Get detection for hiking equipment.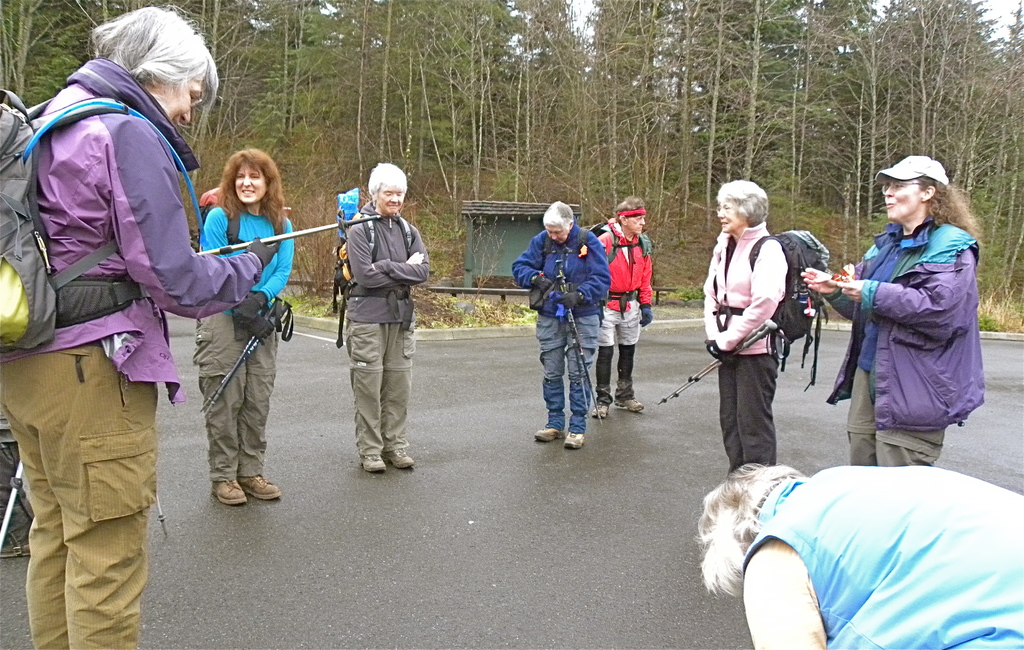
Detection: locate(554, 271, 601, 424).
